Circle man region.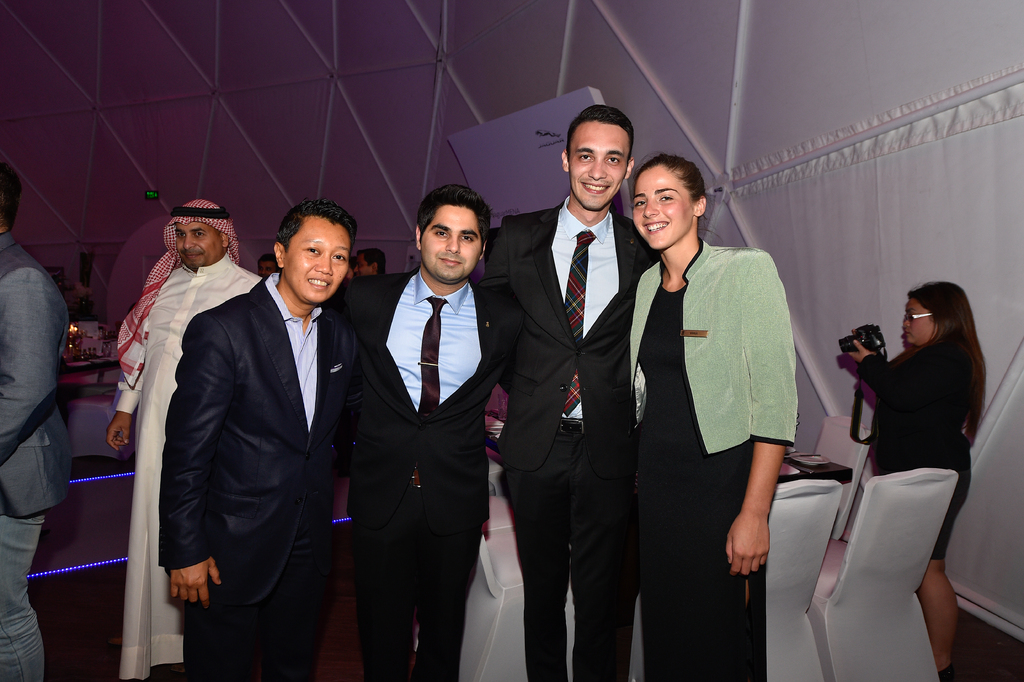
Region: 319,186,527,681.
